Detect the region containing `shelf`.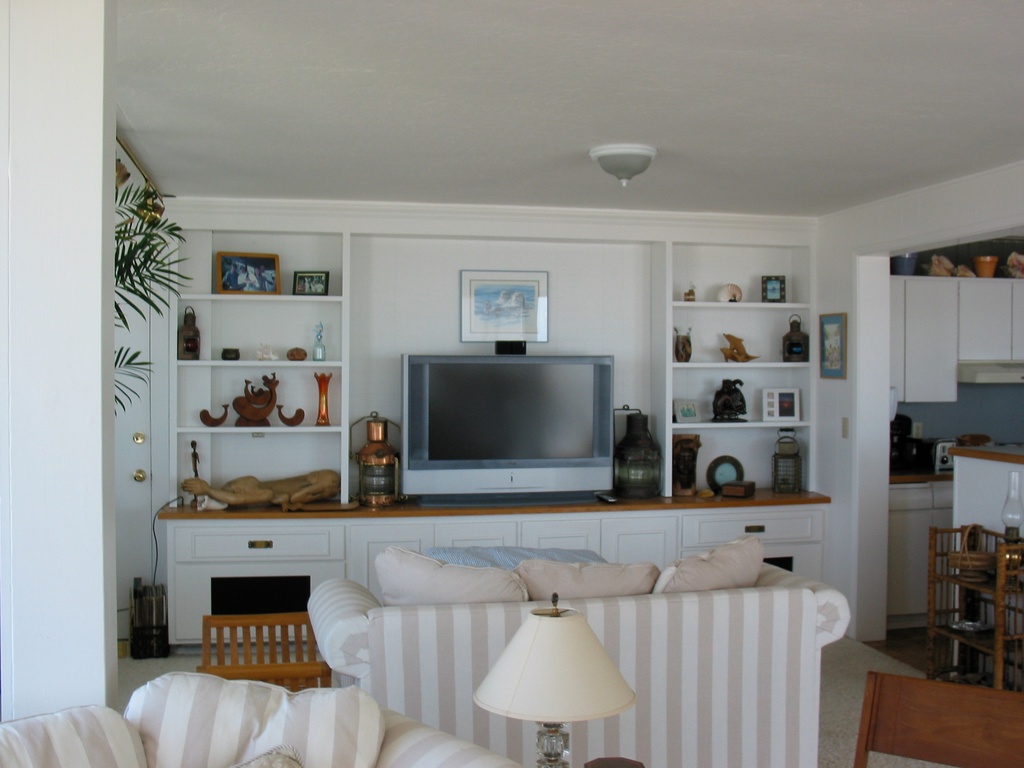
bbox=[644, 359, 812, 424].
